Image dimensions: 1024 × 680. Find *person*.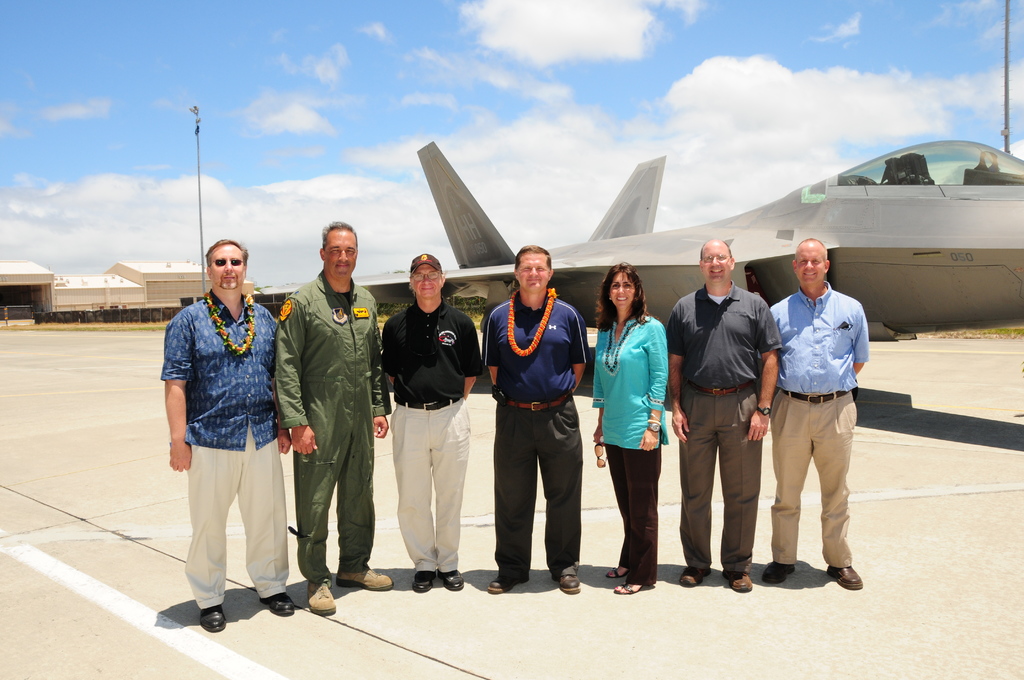
(379, 254, 484, 597).
